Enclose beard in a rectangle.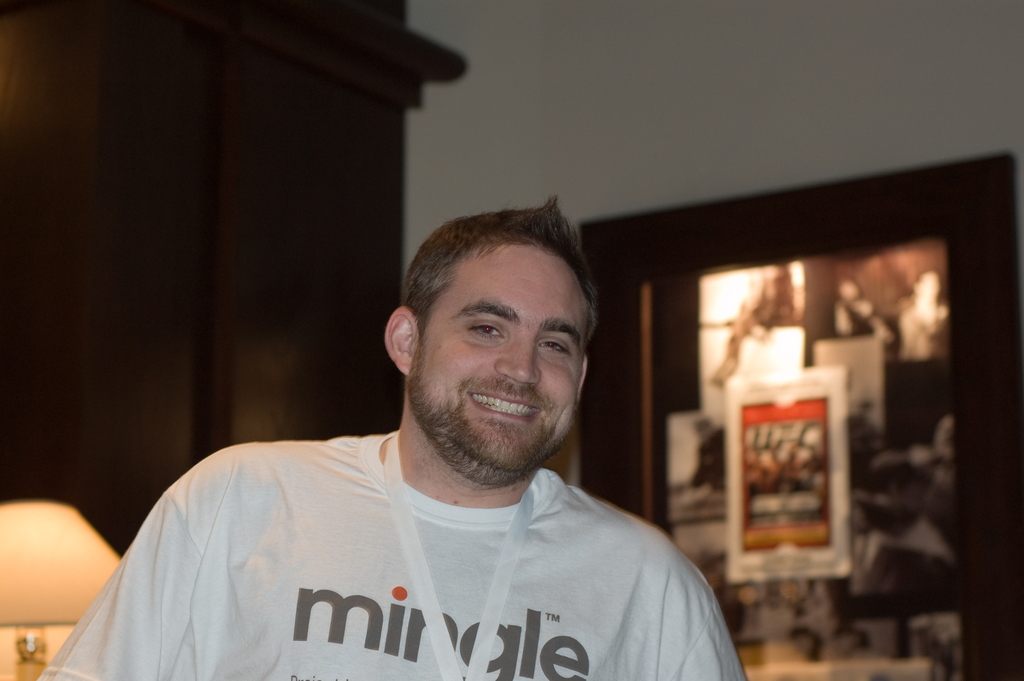
pyautogui.locateOnScreen(415, 322, 577, 484).
